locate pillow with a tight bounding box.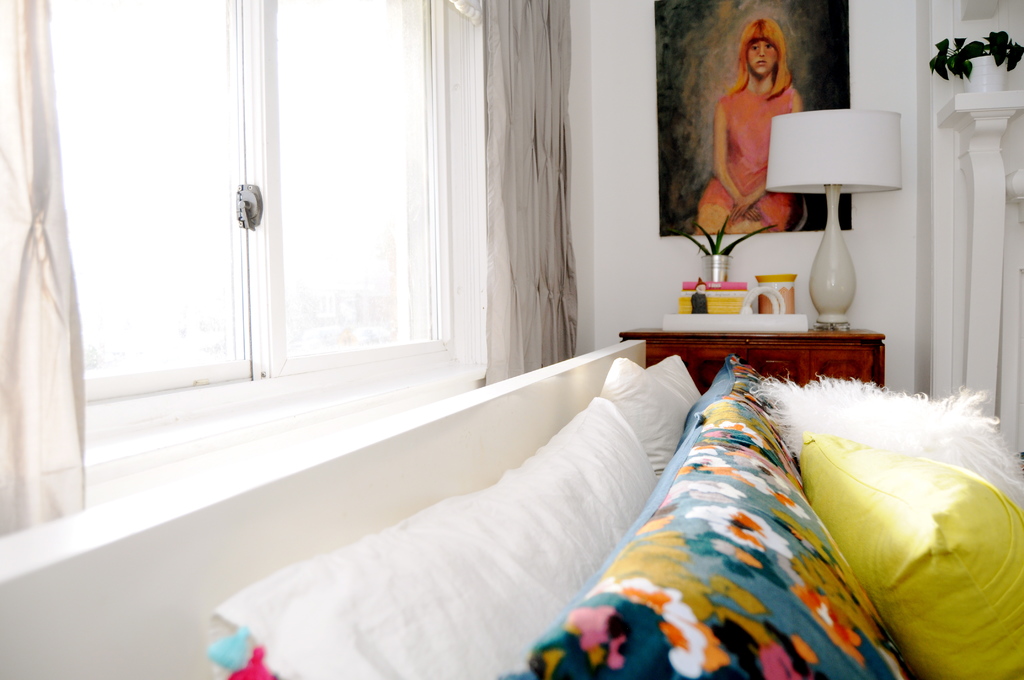
<bbox>807, 428, 1023, 679</bbox>.
